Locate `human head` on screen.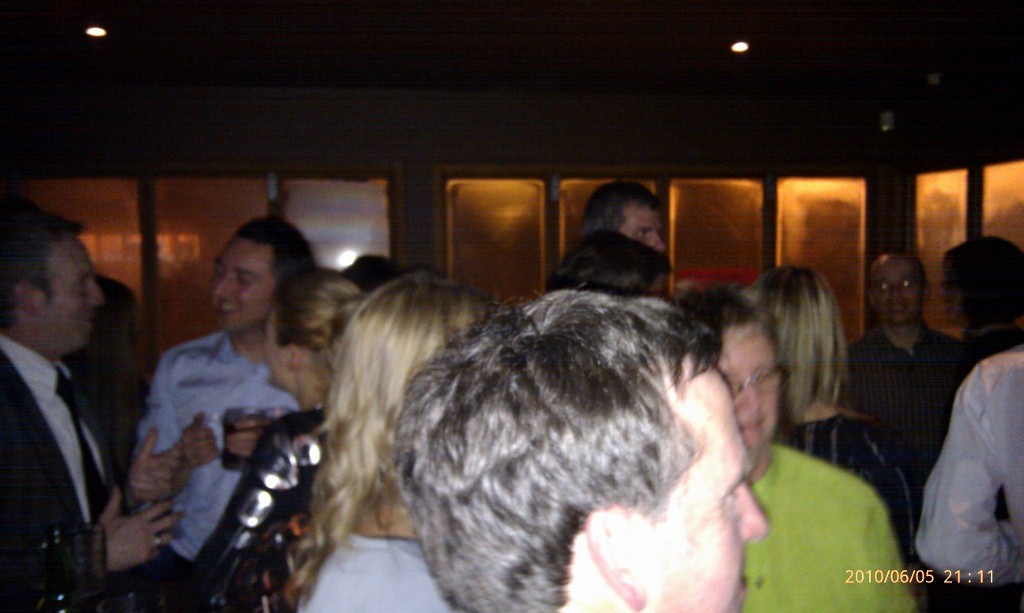
On screen at [x1=867, y1=254, x2=929, y2=323].
